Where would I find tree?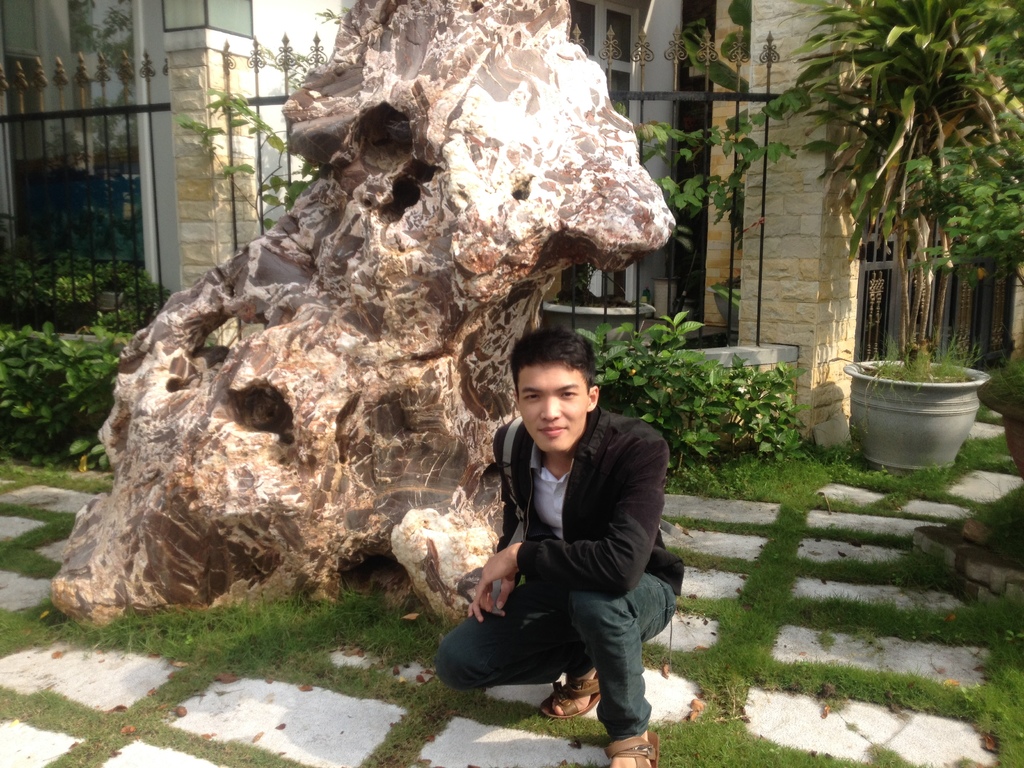
At {"left": 668, "top": 0, "right": 1023, "bottom": 347}.
